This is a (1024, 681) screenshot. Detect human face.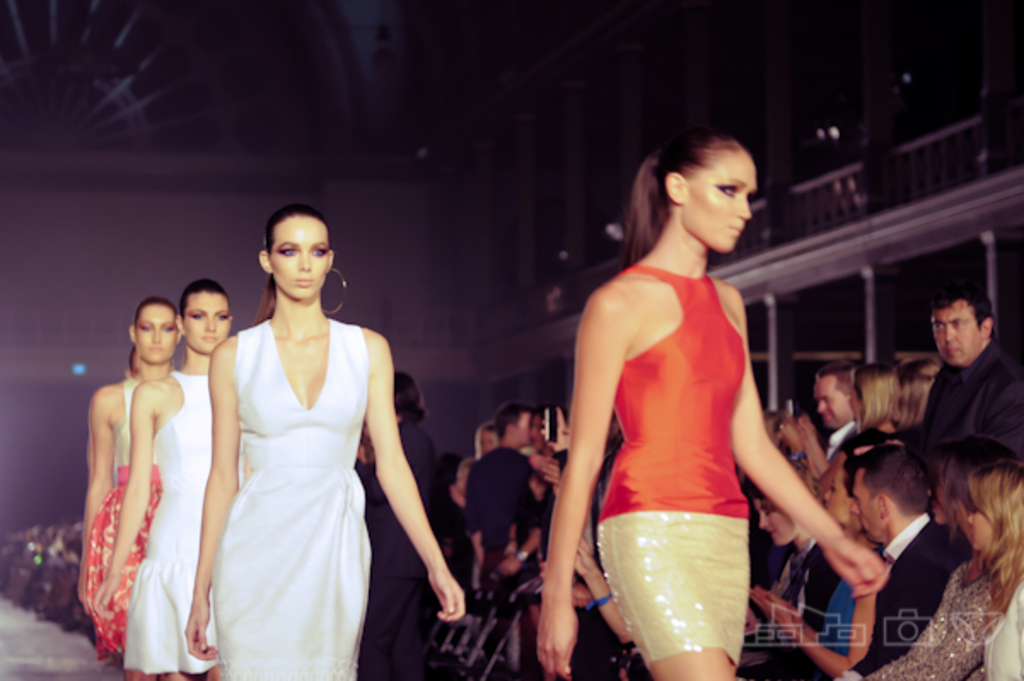
locate(847, 468, 881, 543).
